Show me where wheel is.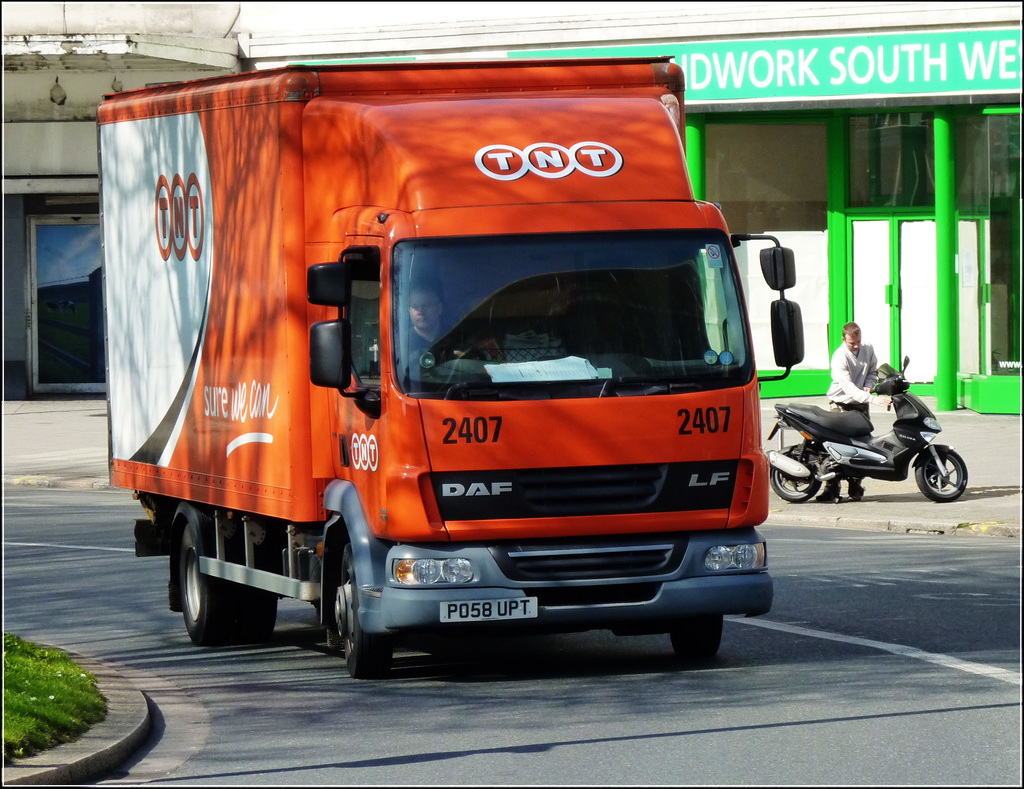
wheel is at crop(916, 446, 970, 503).
